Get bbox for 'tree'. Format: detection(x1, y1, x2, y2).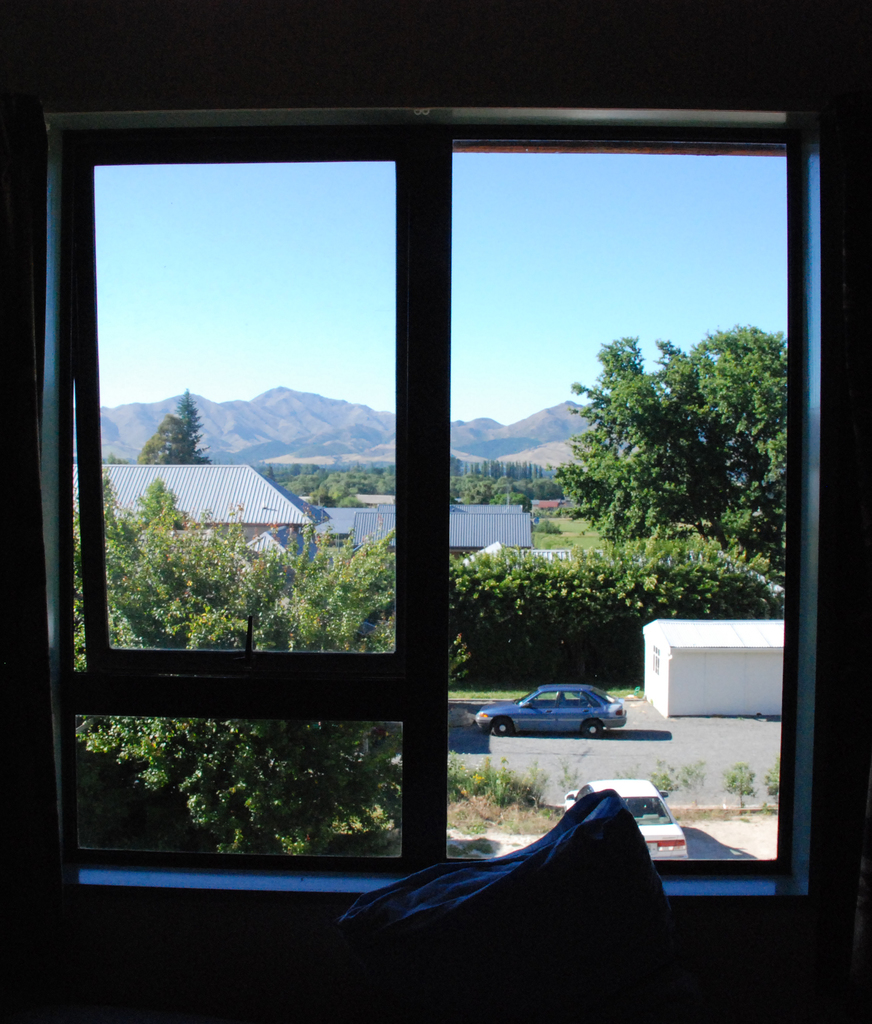
detection(547, 302, 777, 638).
